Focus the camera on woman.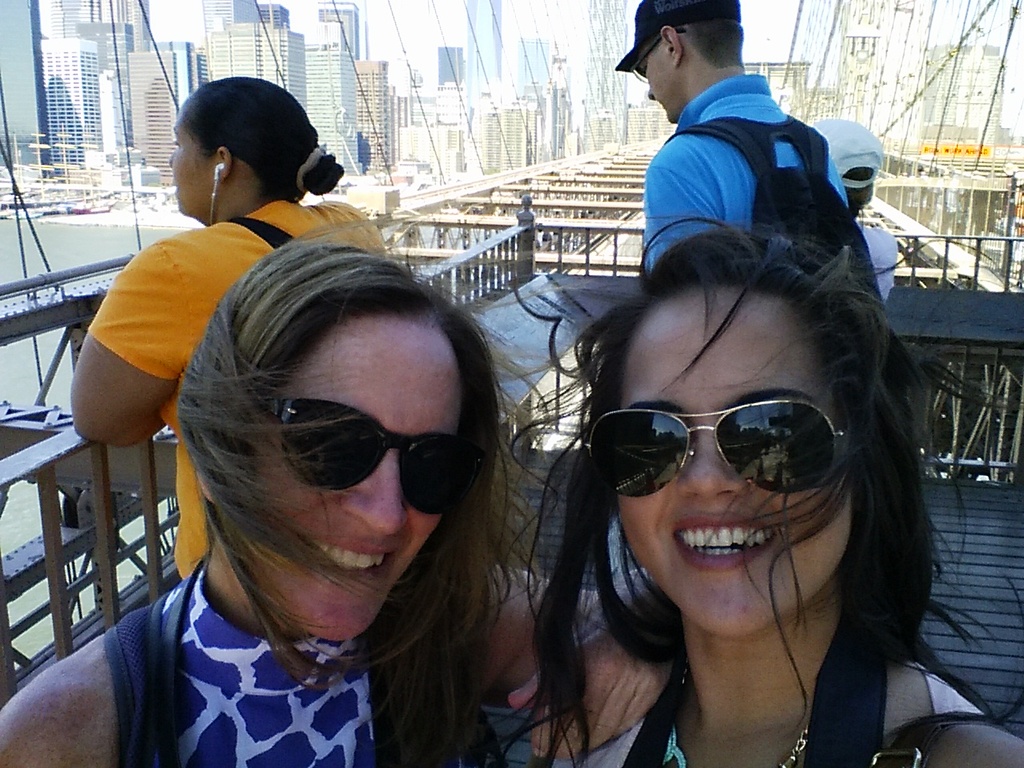
Focus region: (458, 158, 996, 767).
